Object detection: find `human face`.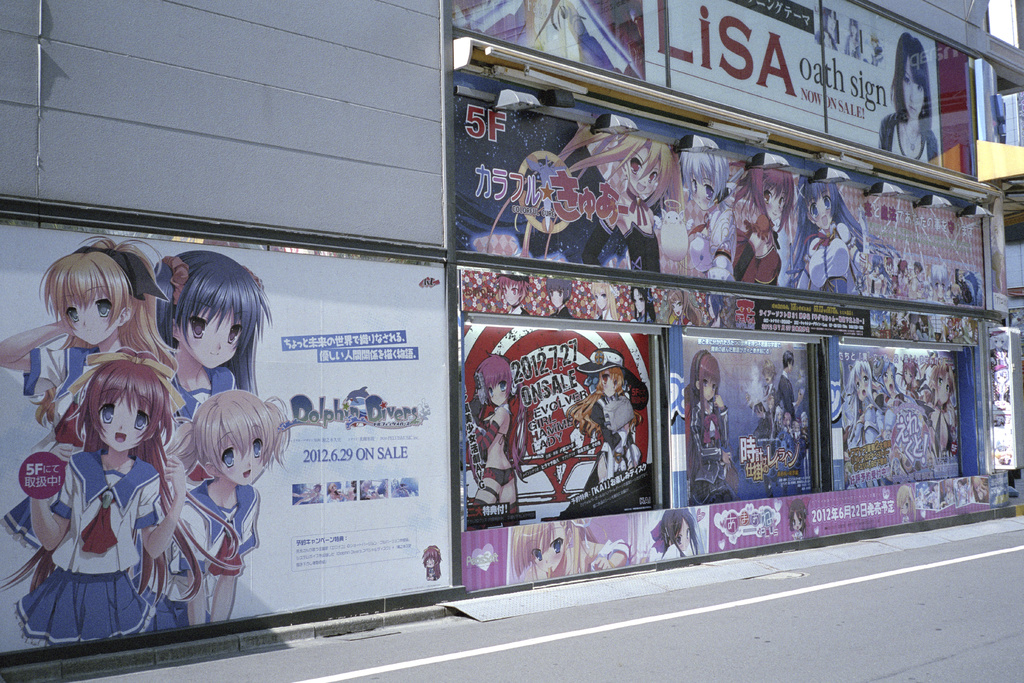
bbox=(624, 141, 663, 195).
